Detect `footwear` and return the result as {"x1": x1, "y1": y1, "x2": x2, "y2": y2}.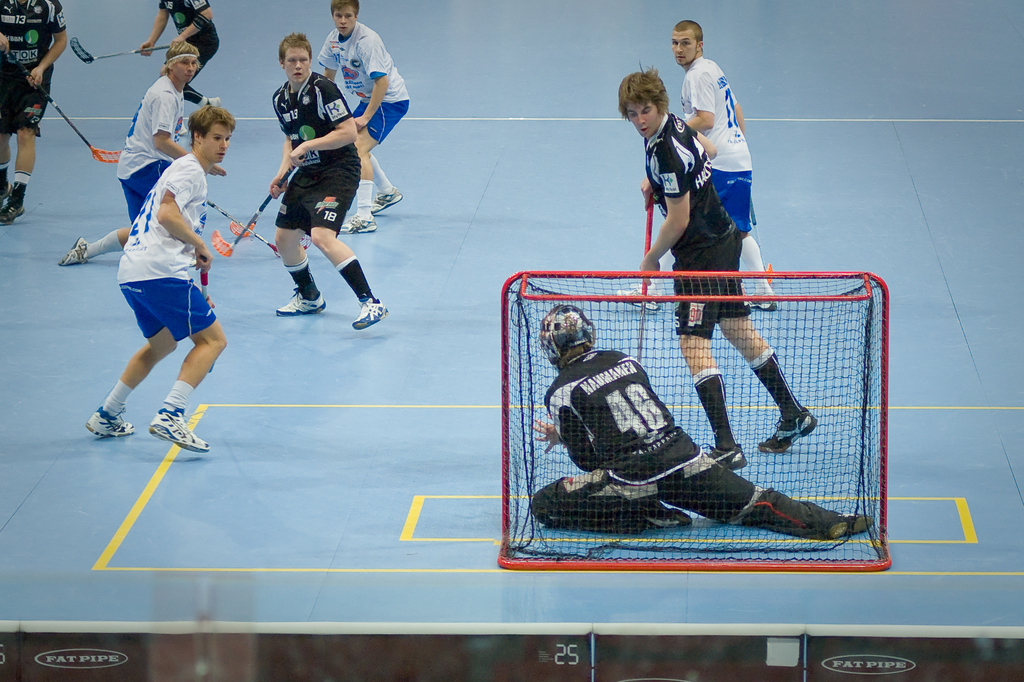
{"x1": 276, "y1": 288, "x2": 326, "y2": 315}.
